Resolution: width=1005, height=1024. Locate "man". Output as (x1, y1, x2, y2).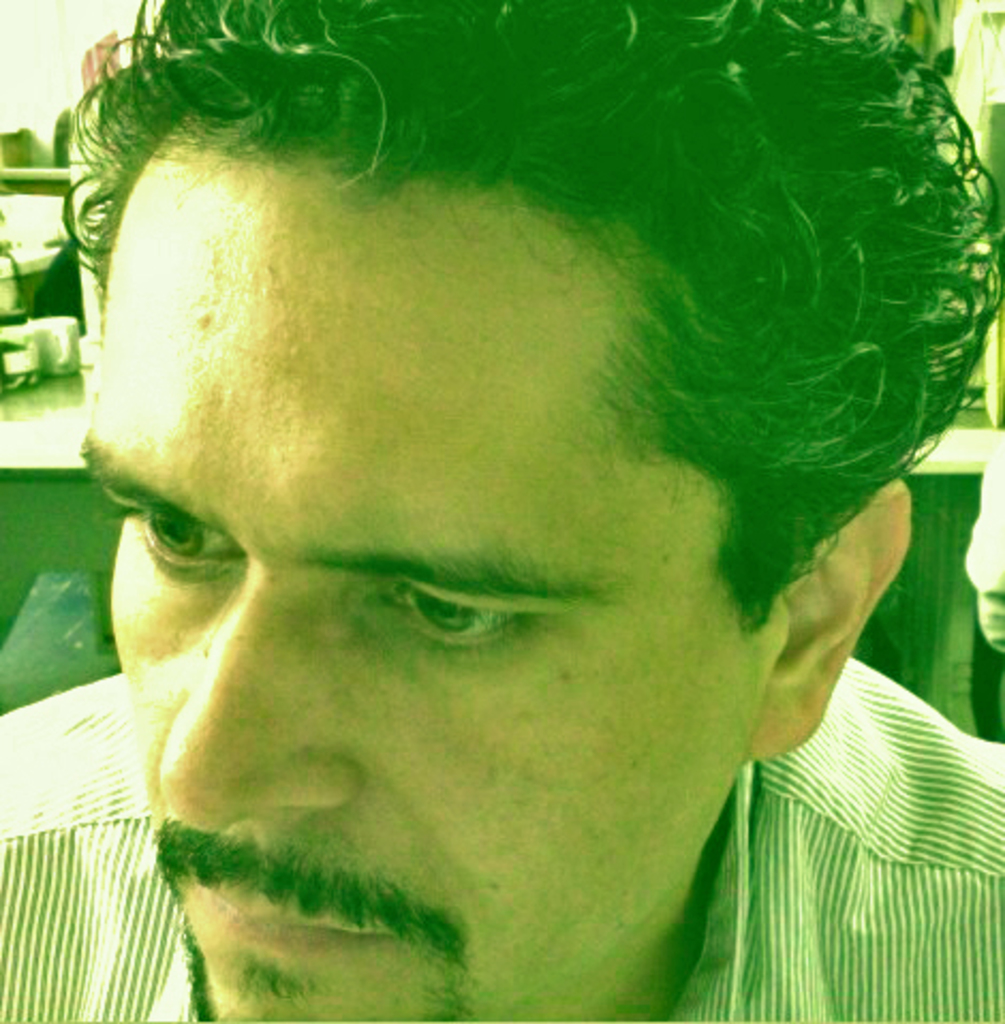
(0, 0, 1004, 1023).
